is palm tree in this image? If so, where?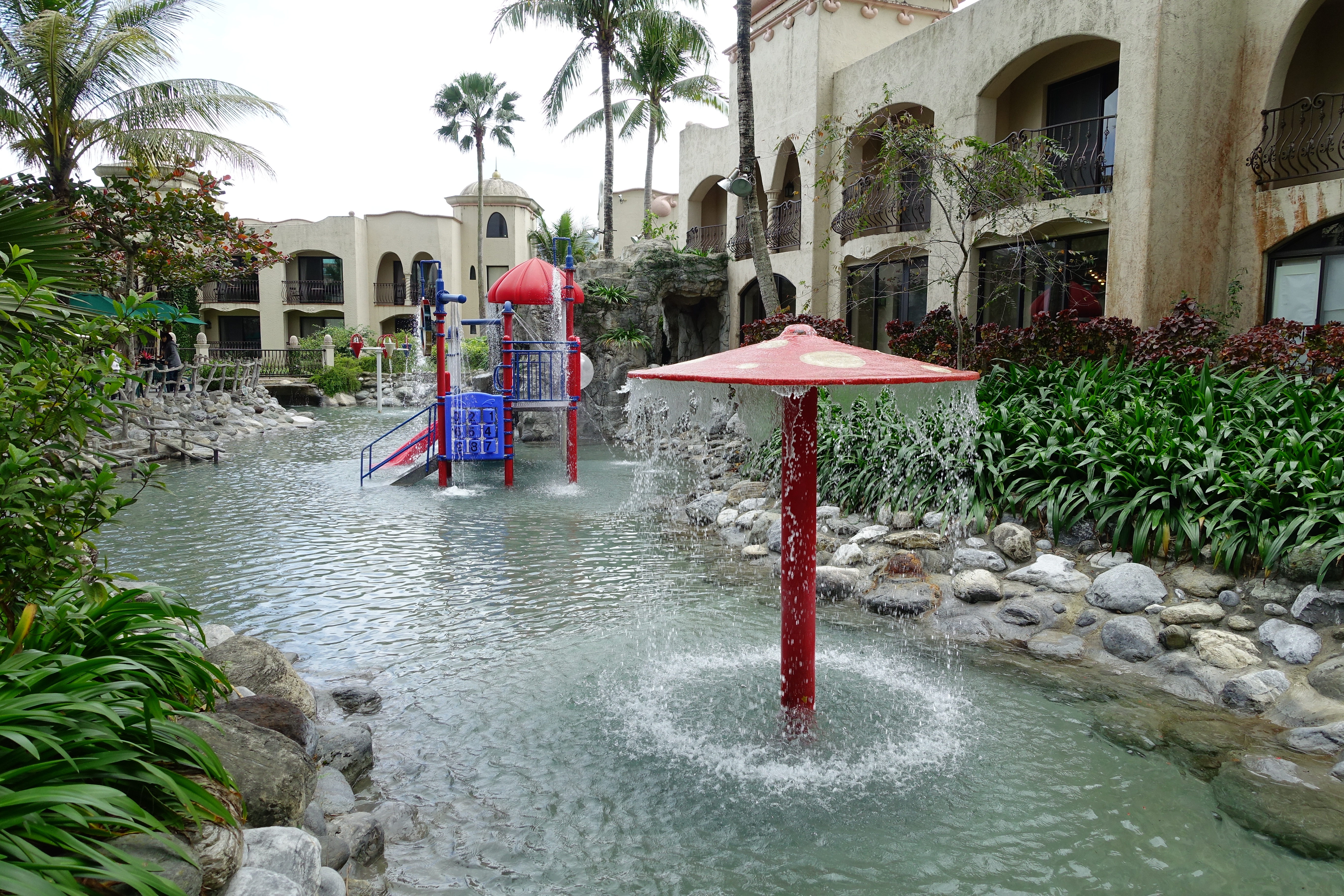
Yes, at [108,17,122,53].
